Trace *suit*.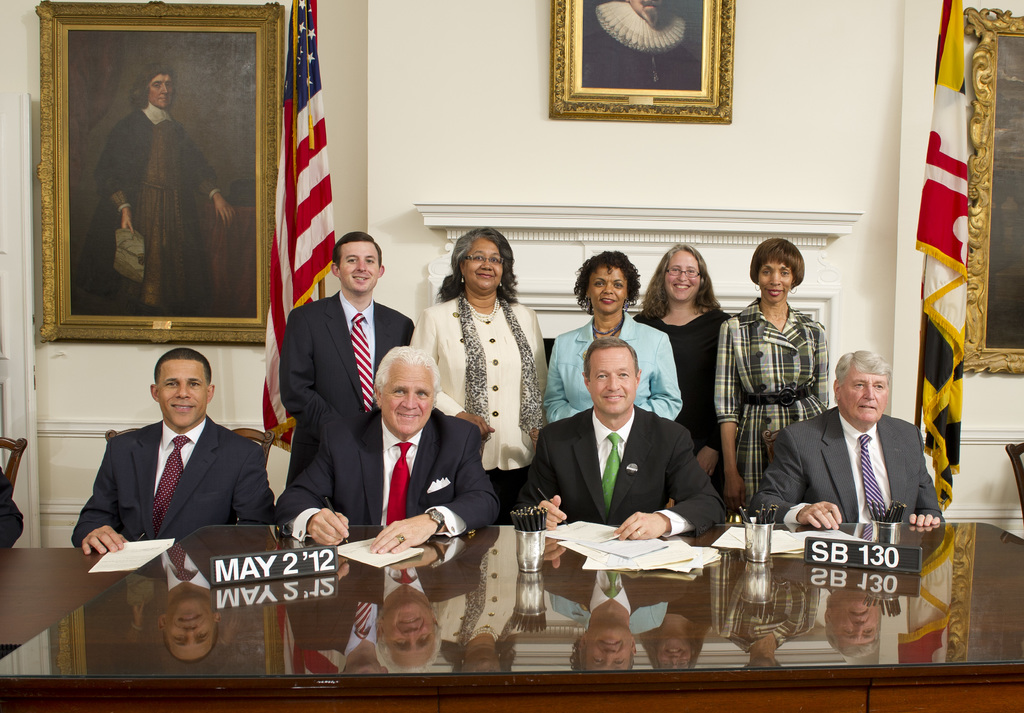
Traced to locate(545, 317, 682, 430).
